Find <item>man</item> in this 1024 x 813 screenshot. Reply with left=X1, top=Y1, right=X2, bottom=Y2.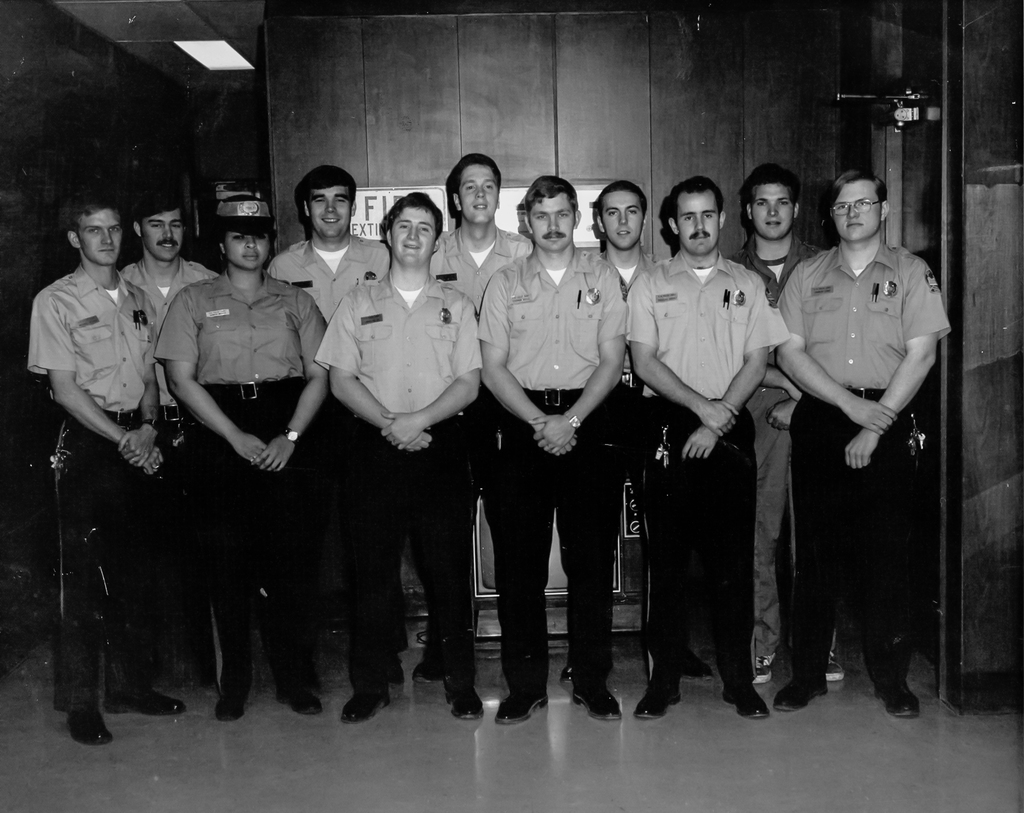
left=622, top=175, right=792, bottom=720.
